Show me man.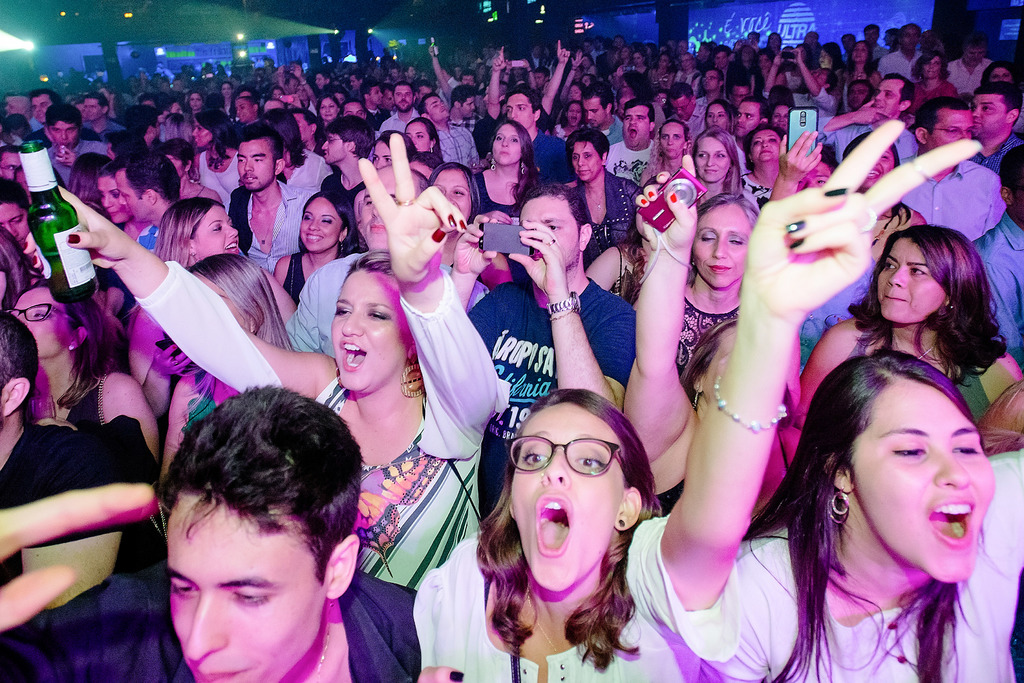
man is here: [x1=318, y1=115, x2=377, y2=208].
